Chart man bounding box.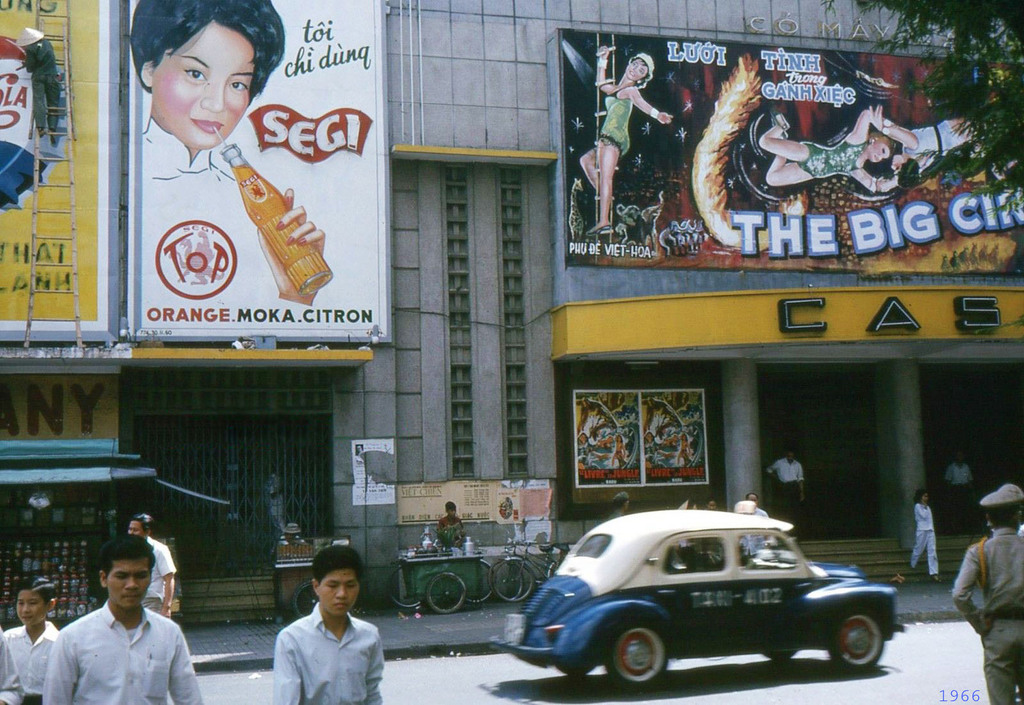
Charted: <region>122, 511, 176, 615</region>.
